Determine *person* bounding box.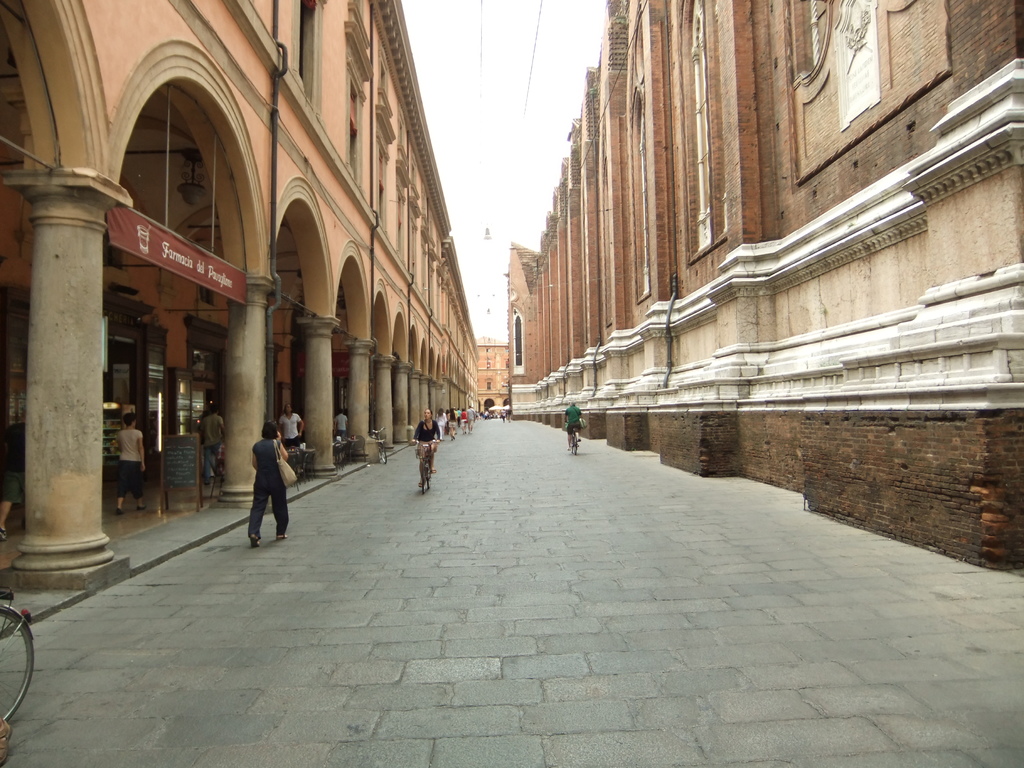
Determined: pyautogui.locateOnScreen(413, 406, 439, 486).
